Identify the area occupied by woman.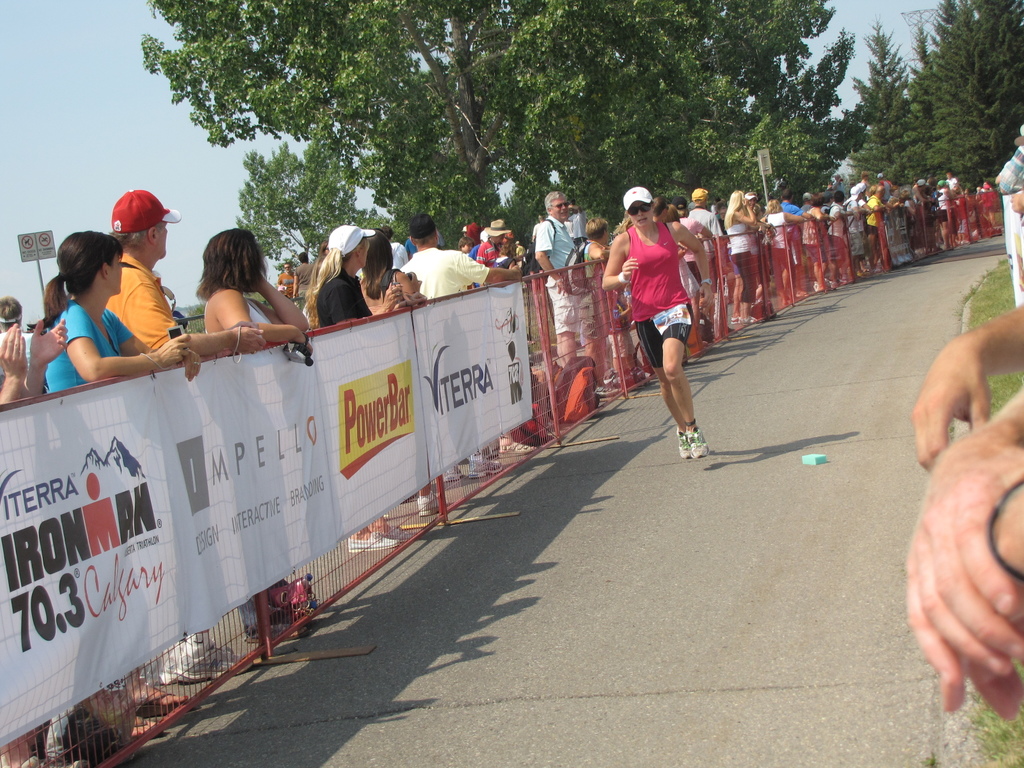
Area: rect(616, 186, 719, 461).
